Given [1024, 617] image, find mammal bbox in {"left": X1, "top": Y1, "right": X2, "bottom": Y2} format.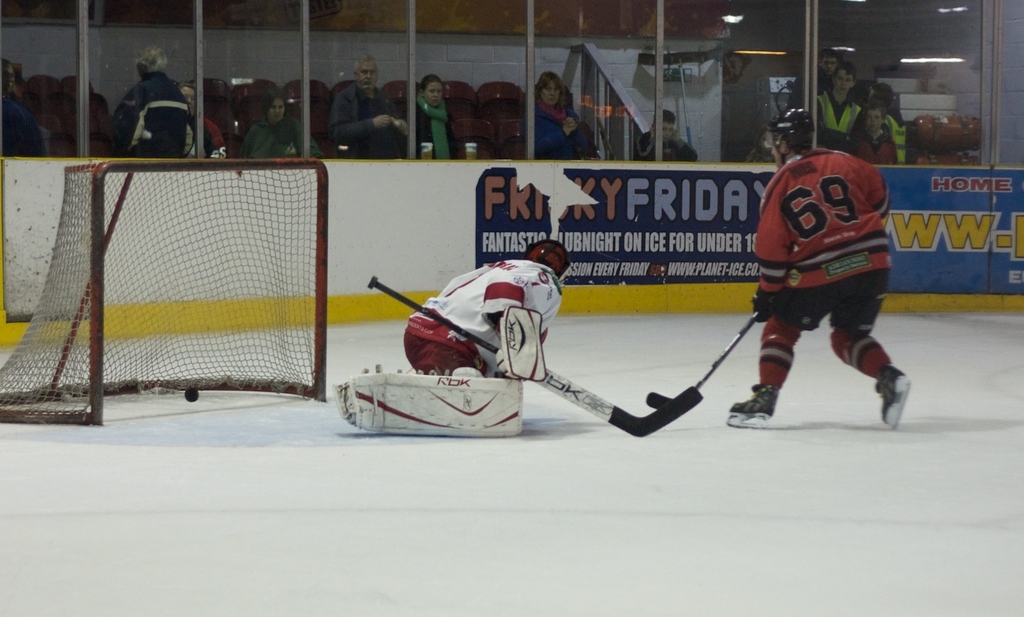
{"left": 0, "top": 55, "right": 44, "bottom": 158}.
